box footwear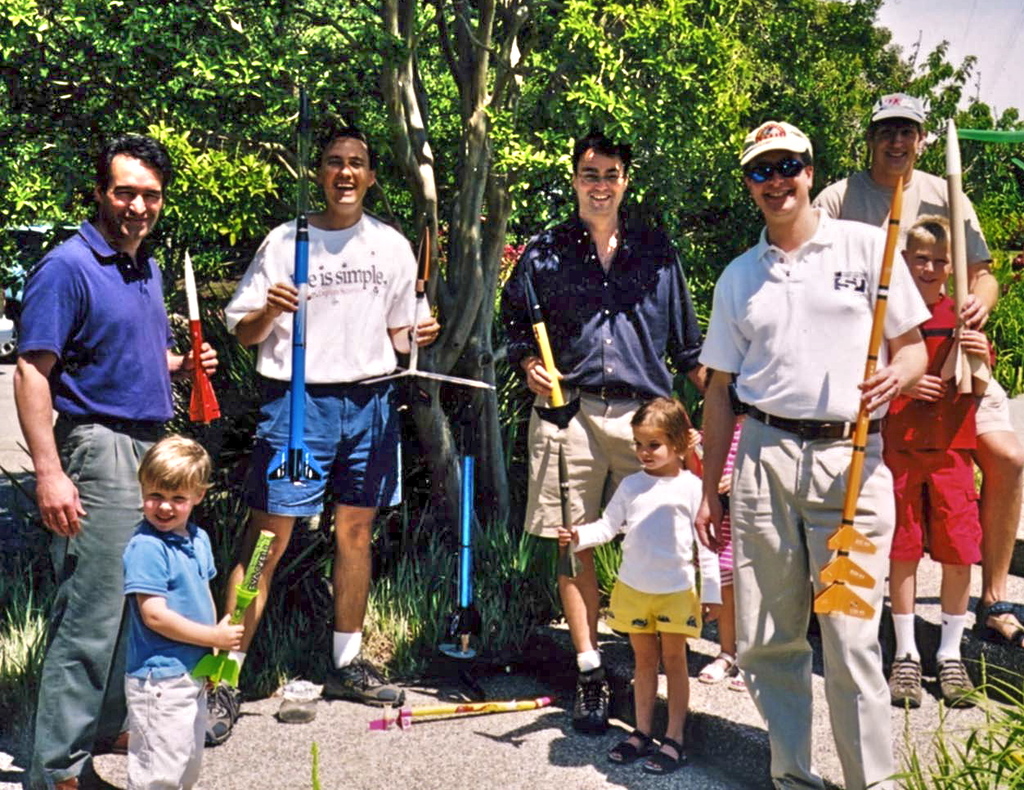
bbox(694, 655, 739, 684)
